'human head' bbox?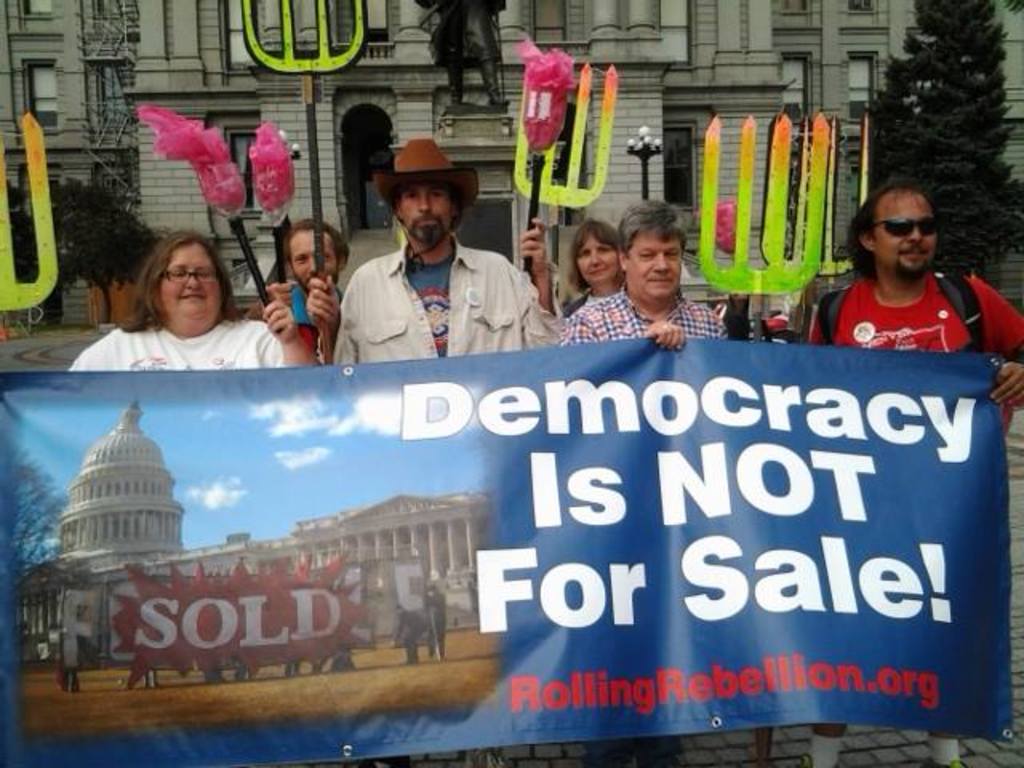
[left=846, top=174, right=947, bottom=282]
